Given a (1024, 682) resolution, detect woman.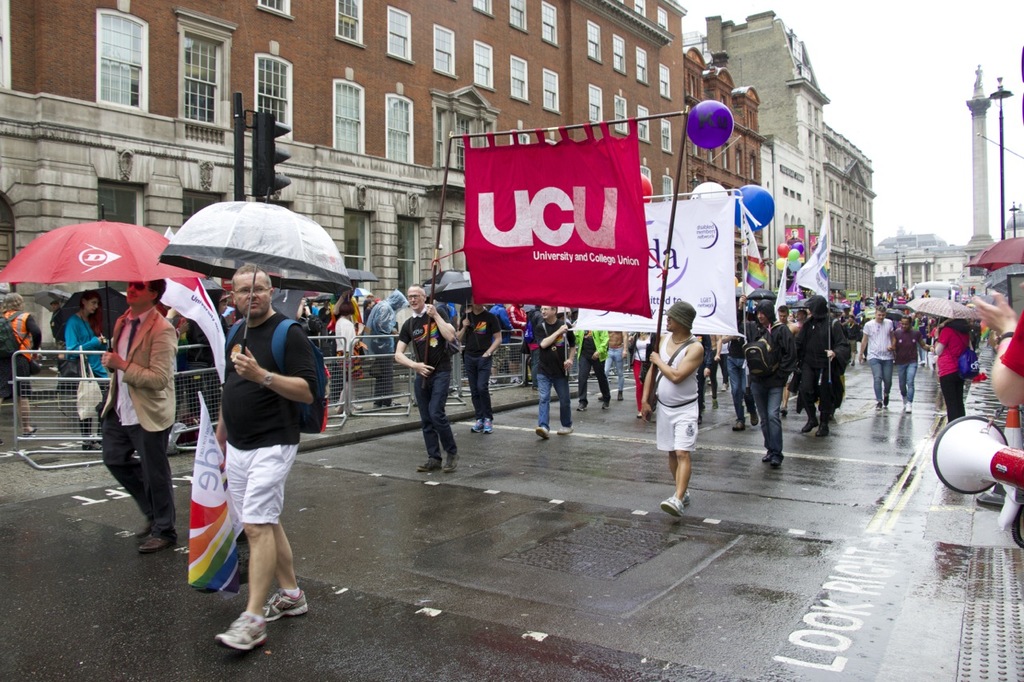
box(58, 294, 114, 457).
